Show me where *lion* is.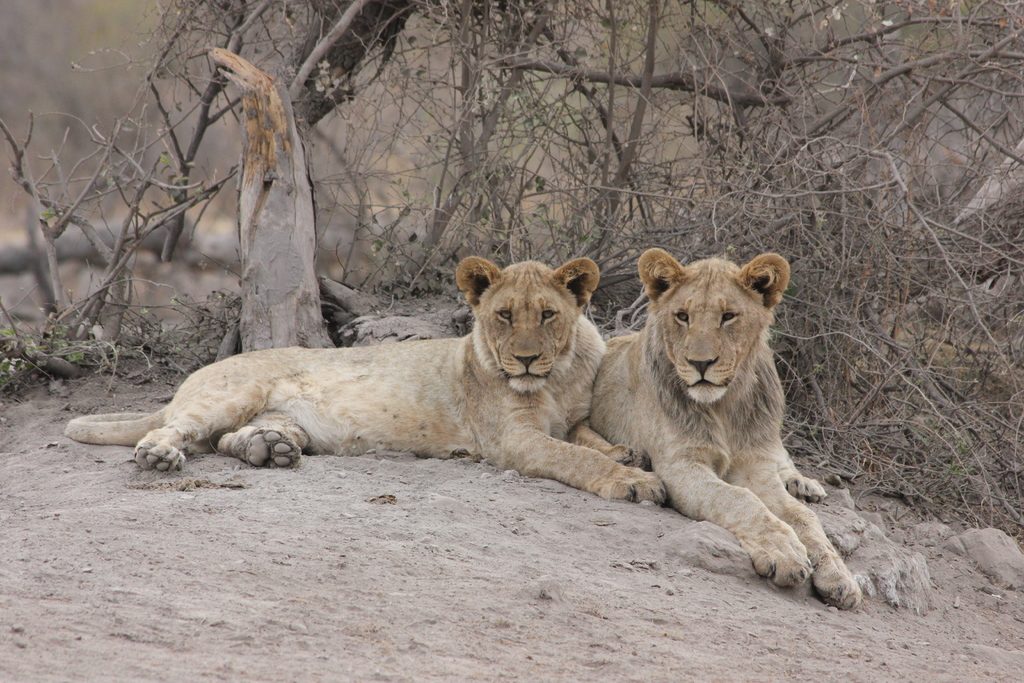
*lion* is at 64 257 662 500.
